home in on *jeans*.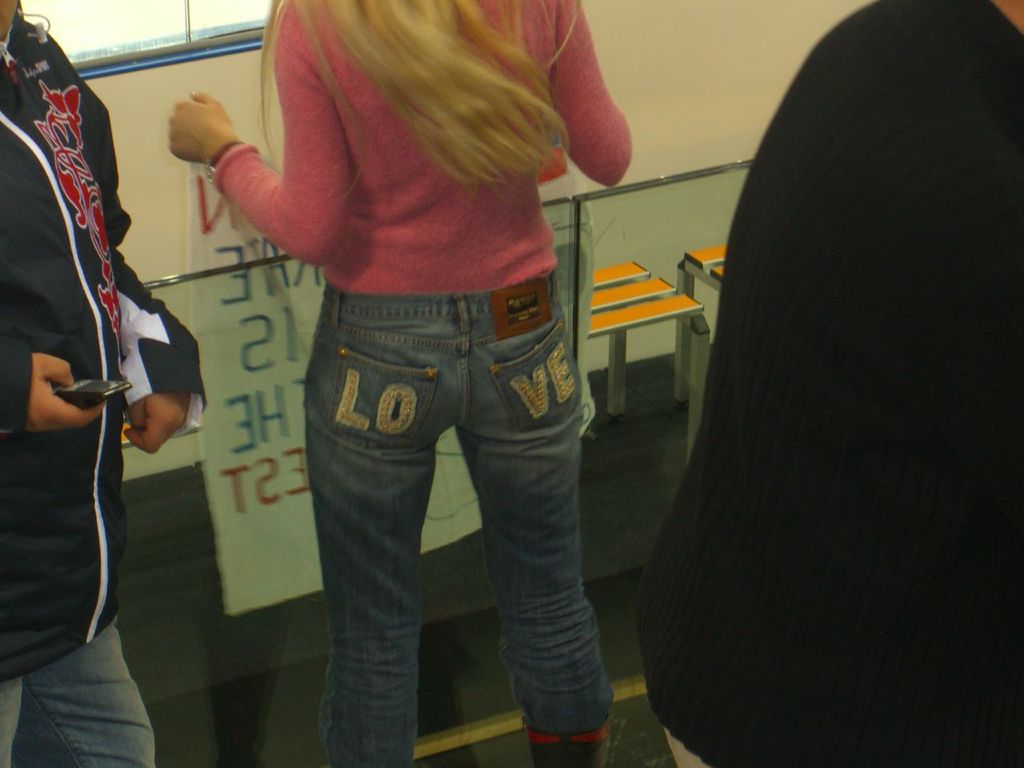
Homed in at left=287, top=246, right=615, bottom=747.
